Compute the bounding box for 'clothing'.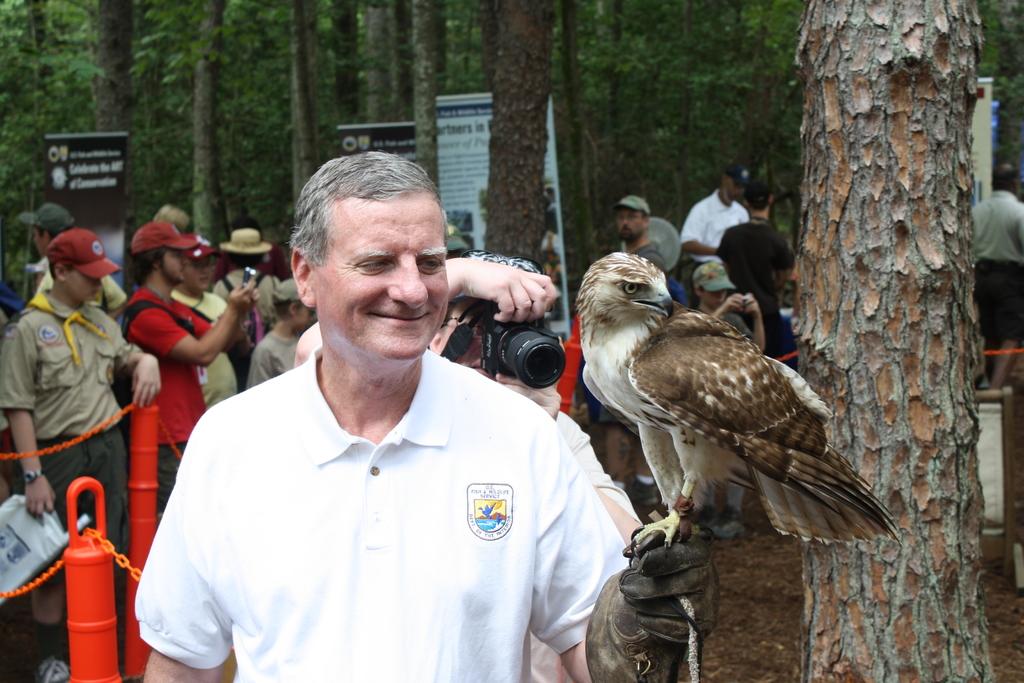
(36, 263, 127, 311).
